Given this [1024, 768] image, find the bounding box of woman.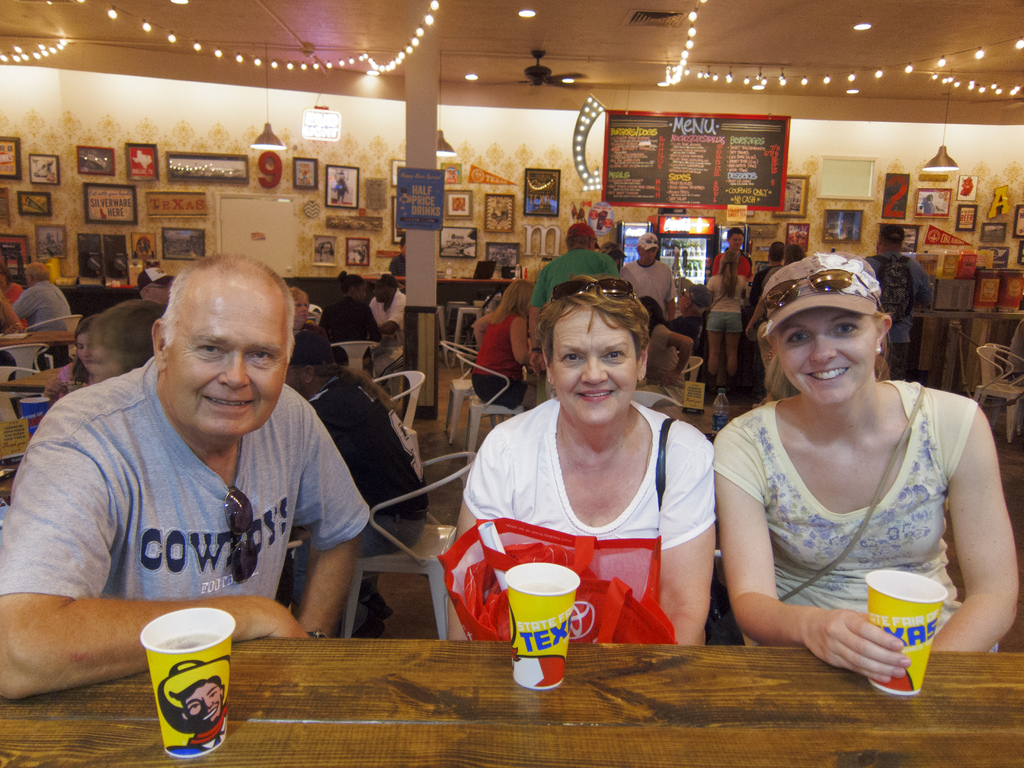
crop(449, 280, 724, 646).
